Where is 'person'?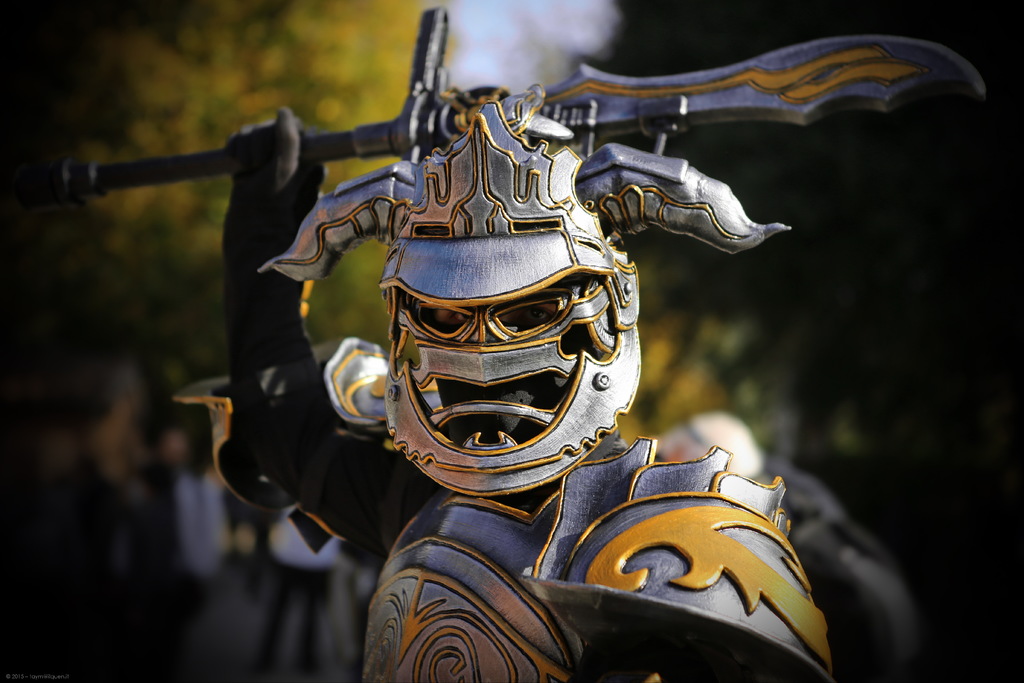
select_region(174, 94, 913, 682).
